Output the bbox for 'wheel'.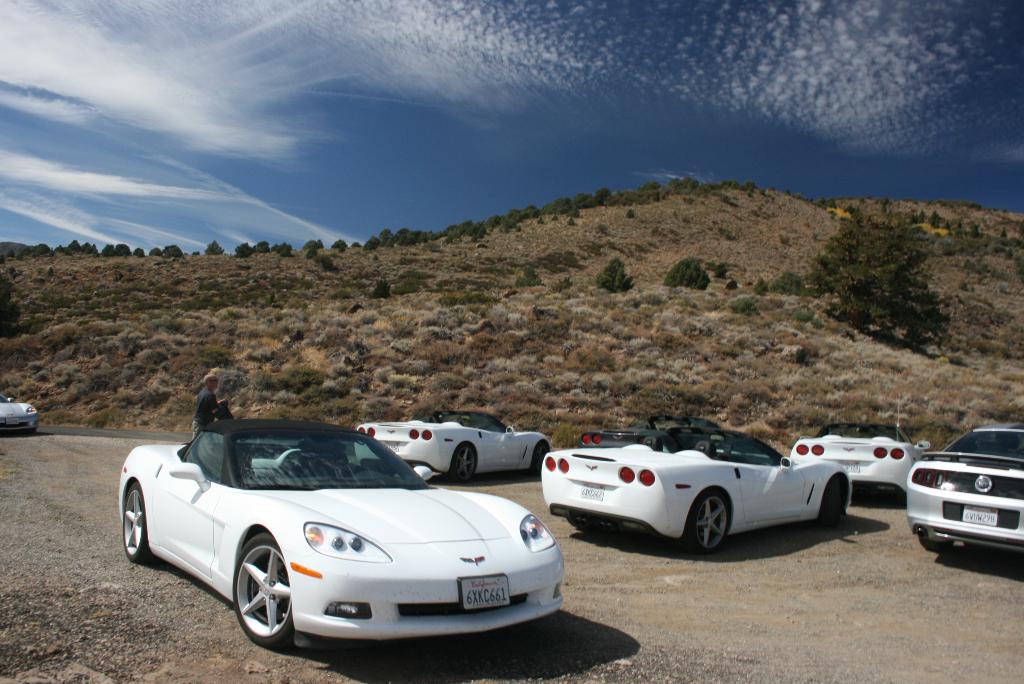
box(530, 441, 555, 476).
